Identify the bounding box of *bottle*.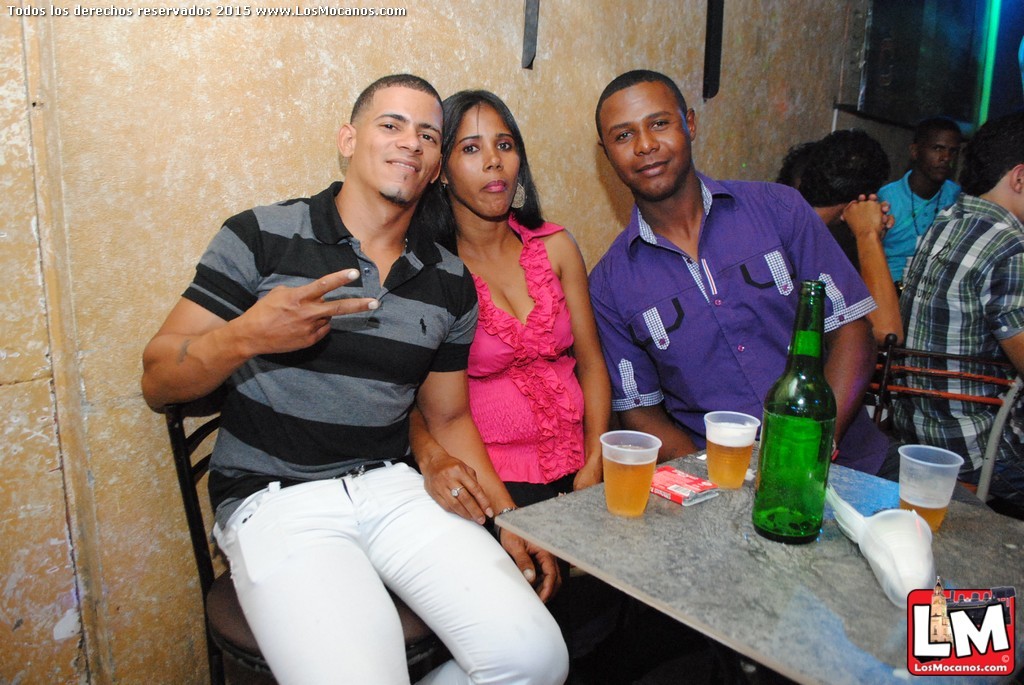
rect(751, 280, 838, 546).
